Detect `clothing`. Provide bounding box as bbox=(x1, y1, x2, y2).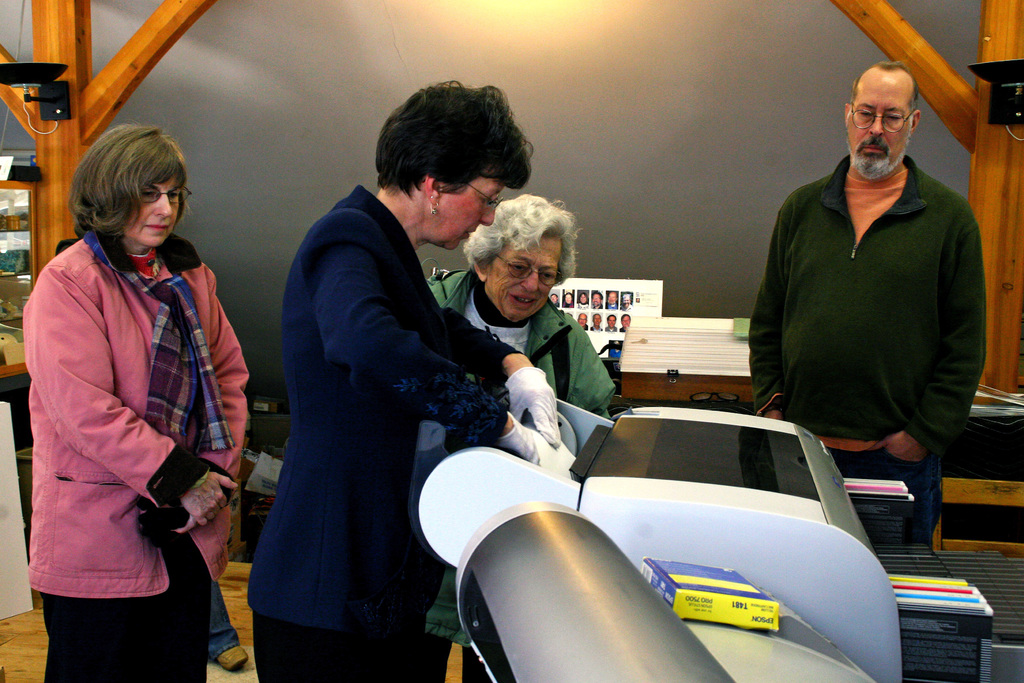
bbox=(619, 325, 624, 331).
